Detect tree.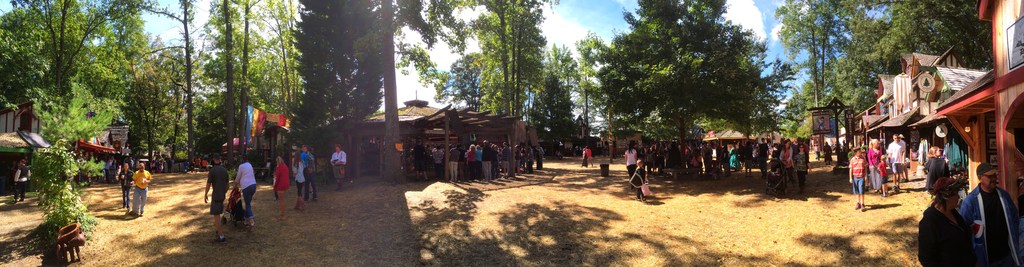
Detected at 827/0/992/124.
